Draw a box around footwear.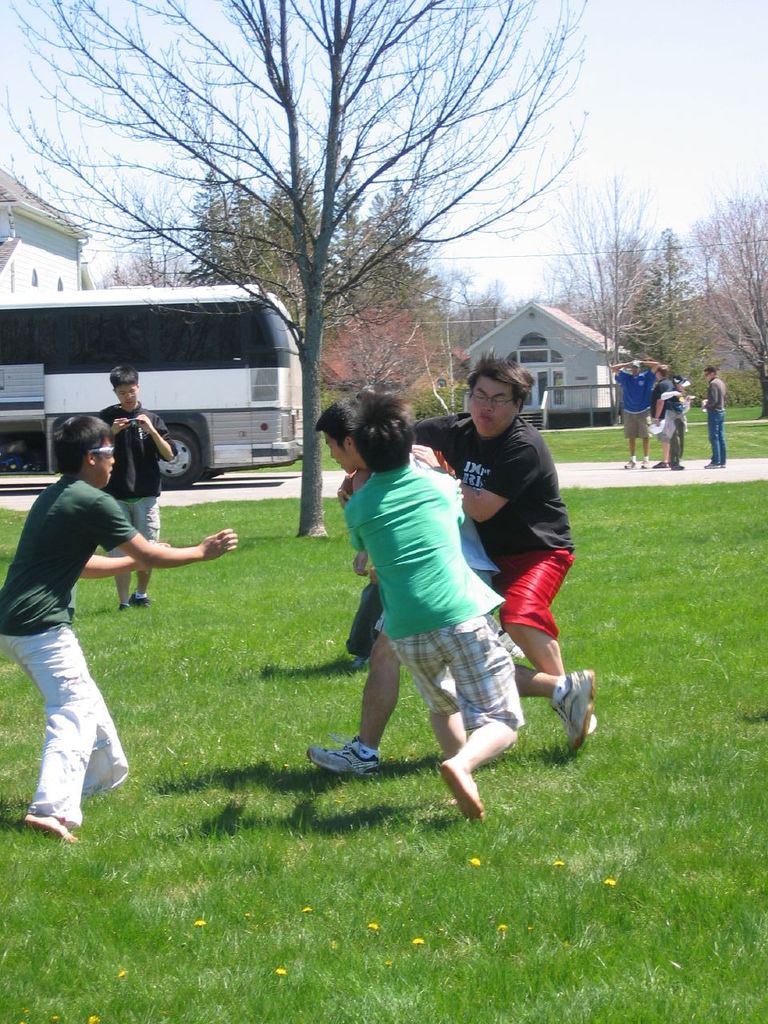
130,586,153,612.
